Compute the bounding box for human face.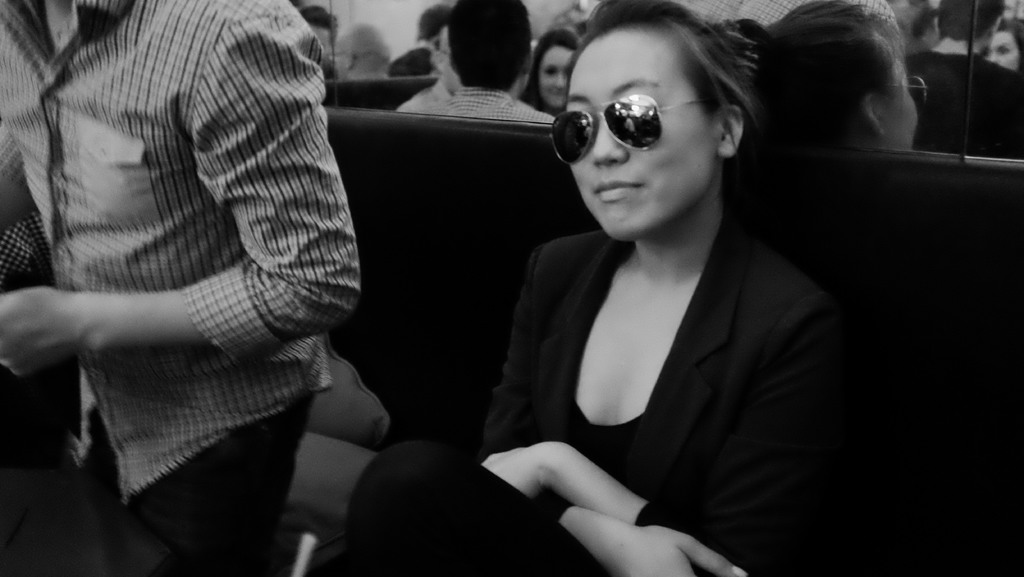
bbox=[566, 34, 714, 239].
